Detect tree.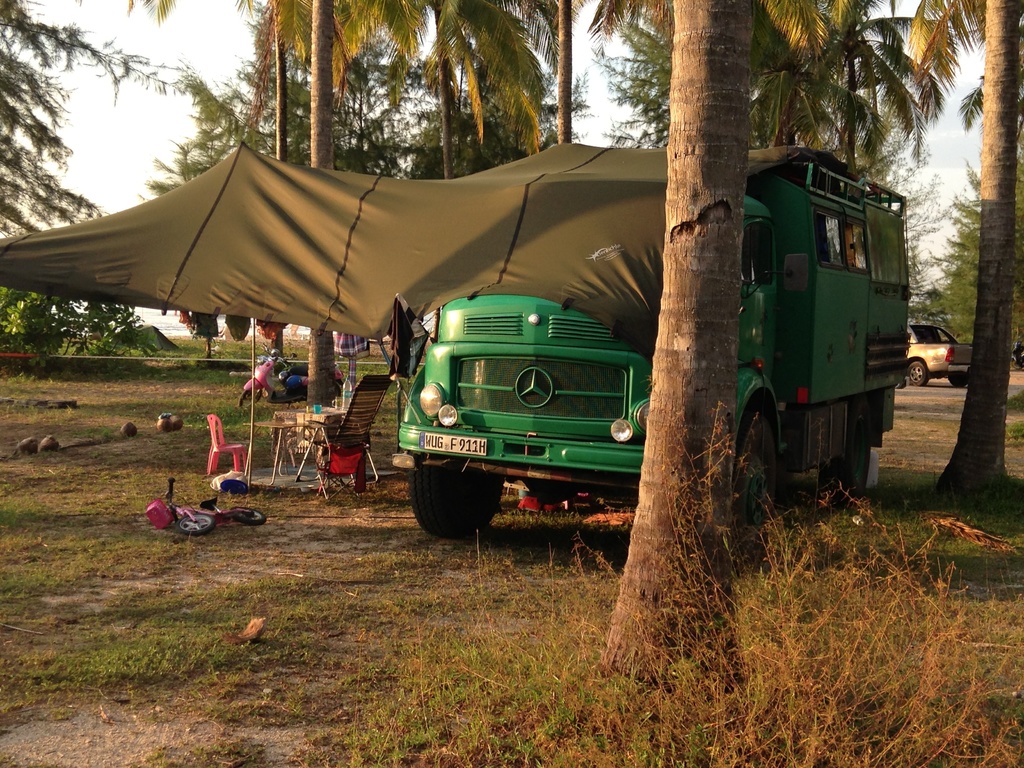
Detected at [x1=527, y1=0, x2=578, y2=140].
